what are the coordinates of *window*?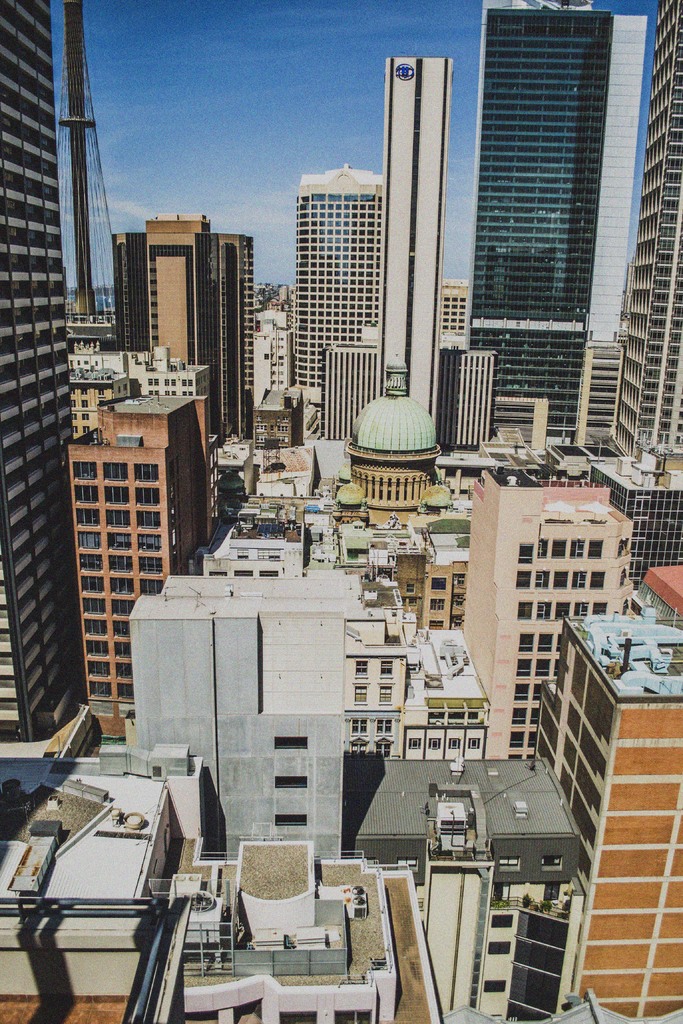
{"left": 534, "top": 602, "right": 548, "bottom": 618}.
